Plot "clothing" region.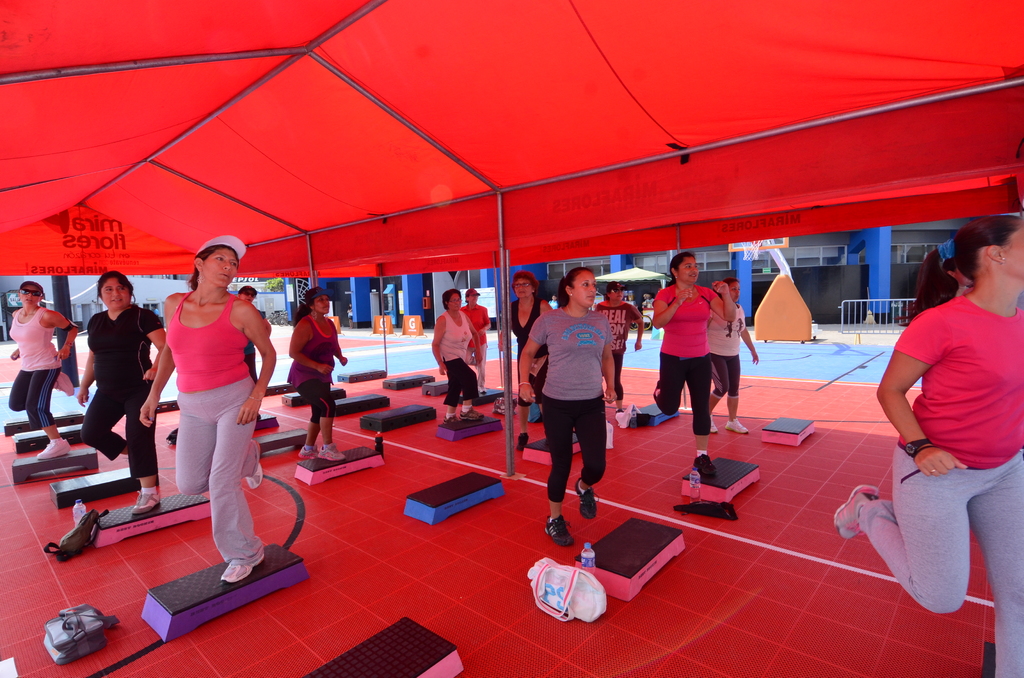
Plotted at (538, 300, 618, 512).
